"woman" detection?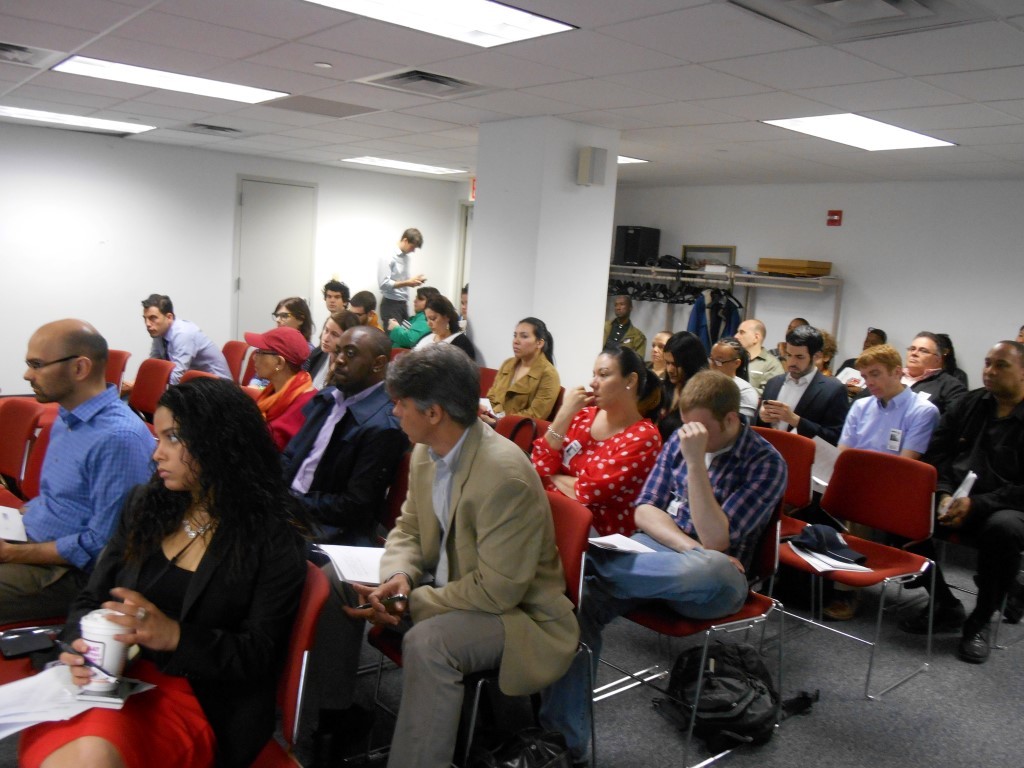
(275,298,316,334)
